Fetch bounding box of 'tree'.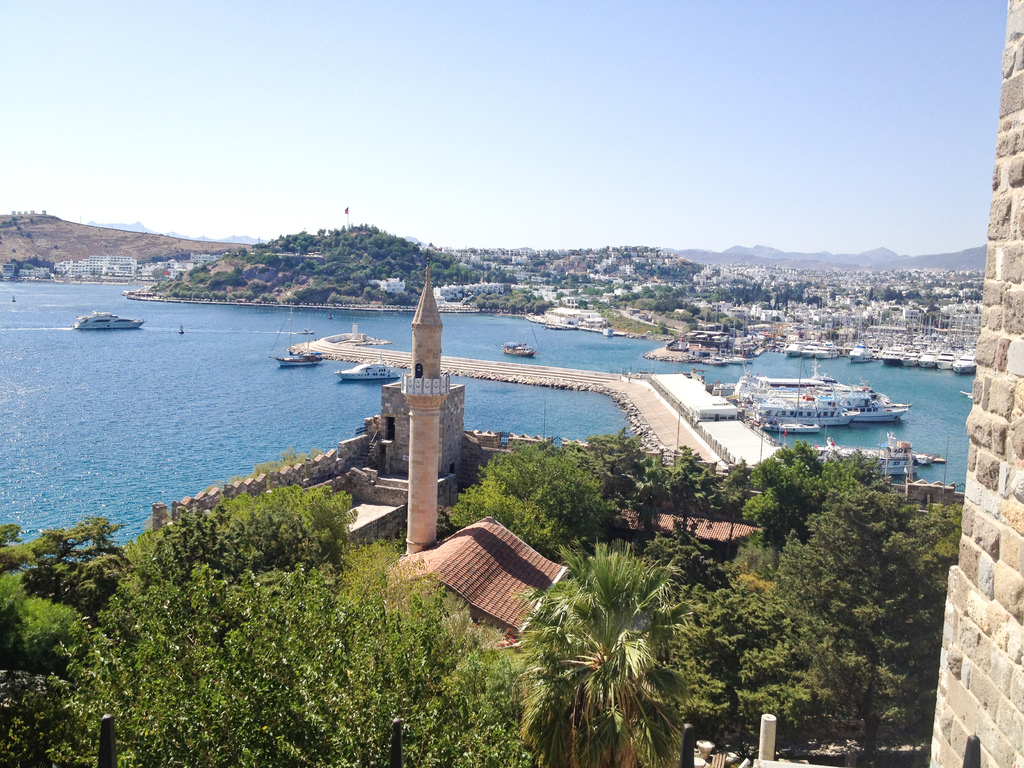
Bbox: 445, 439, 619, 558.
